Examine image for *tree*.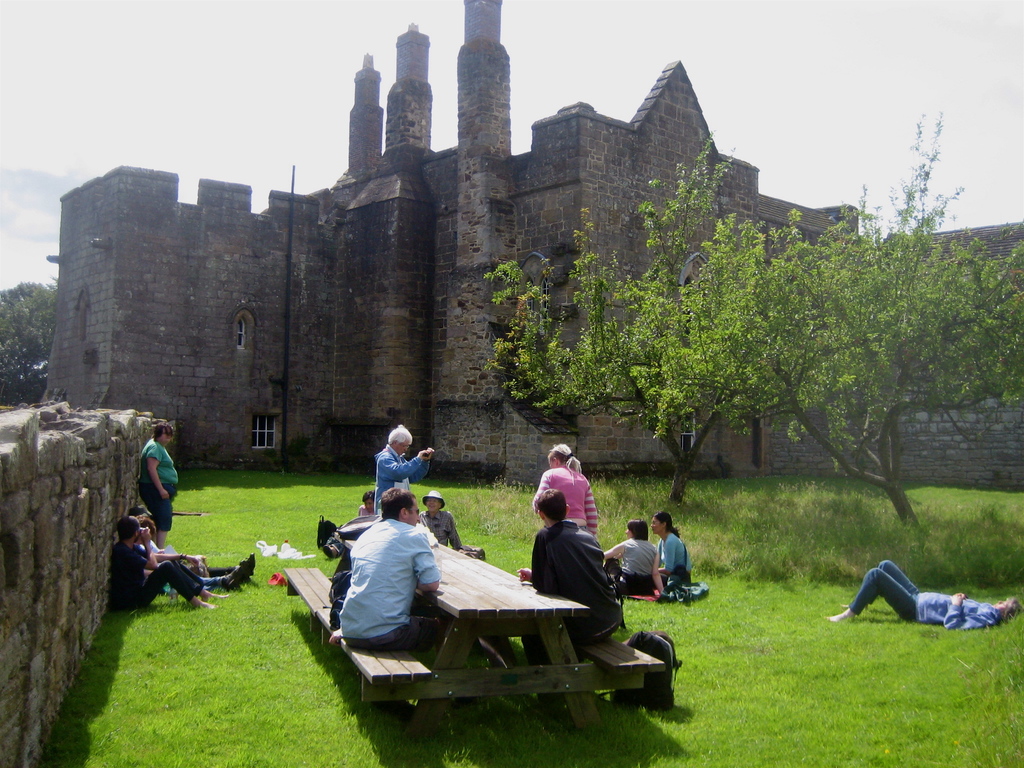
Examination result: (0, 275, 70, 410).
